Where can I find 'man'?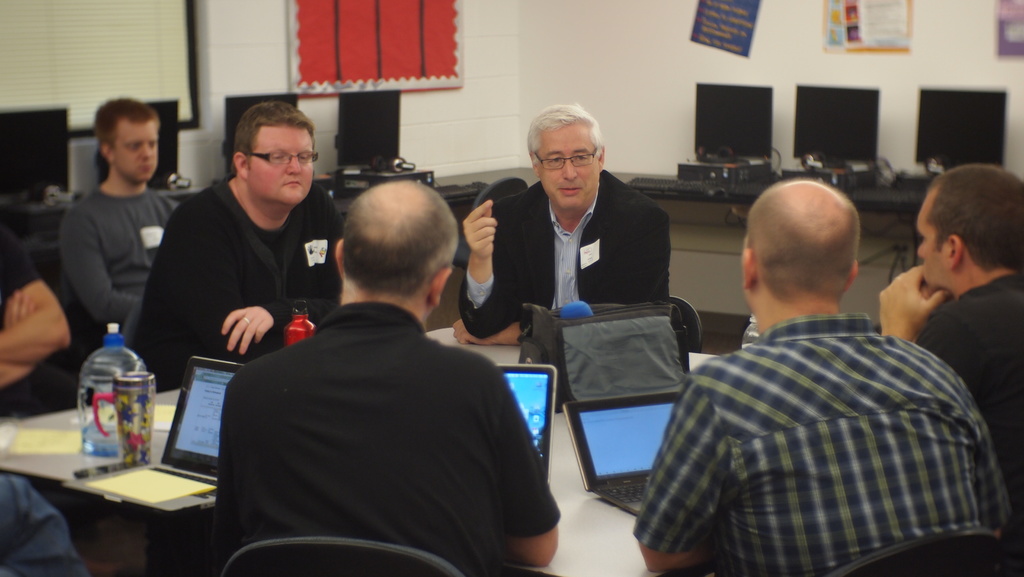
You can find it at select_region(116, 102, 354, 576).
